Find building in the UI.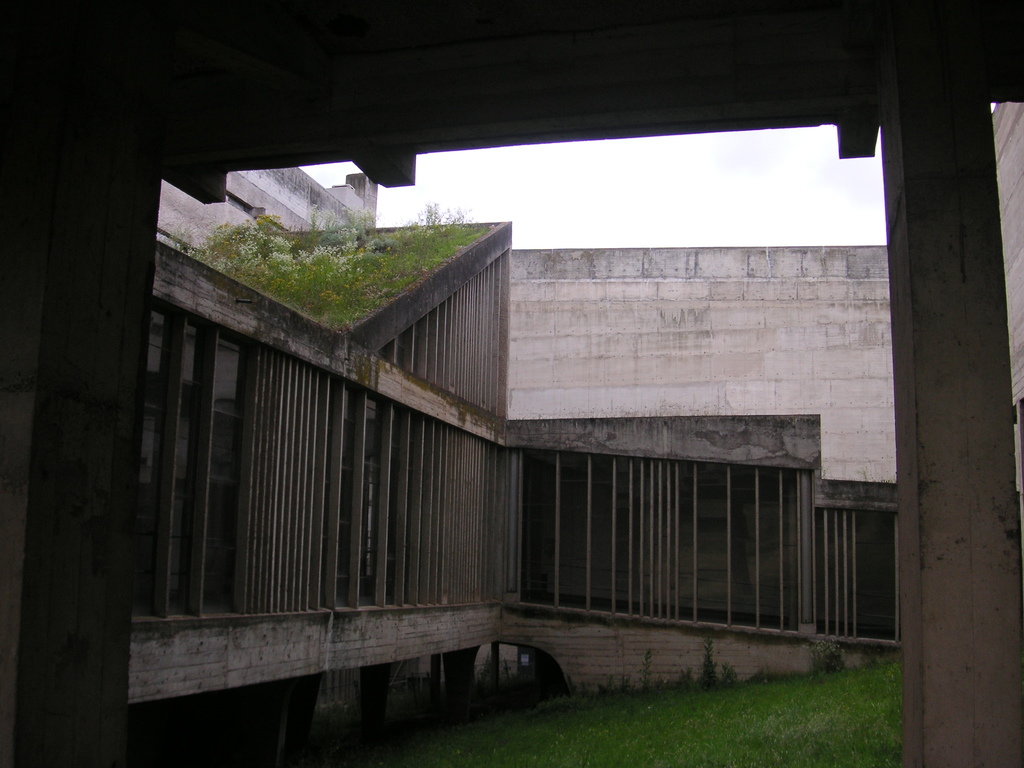
UI element at <bbox>0, 0, 1023, 767</bbox>.
